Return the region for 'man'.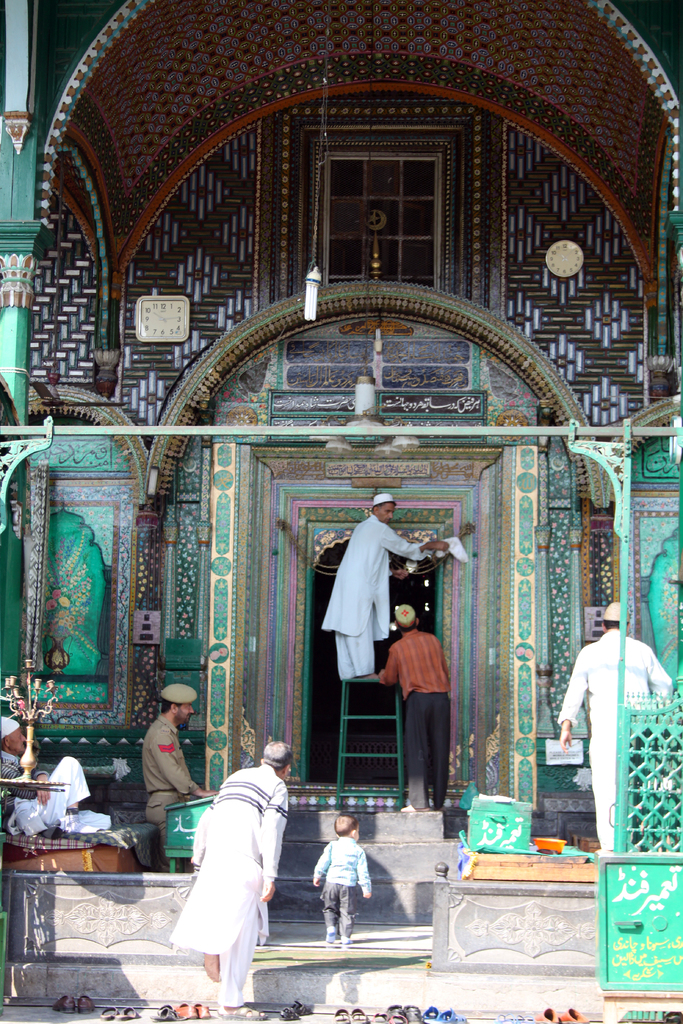
(x1=323, y1=488, x2=458, y2=679).
